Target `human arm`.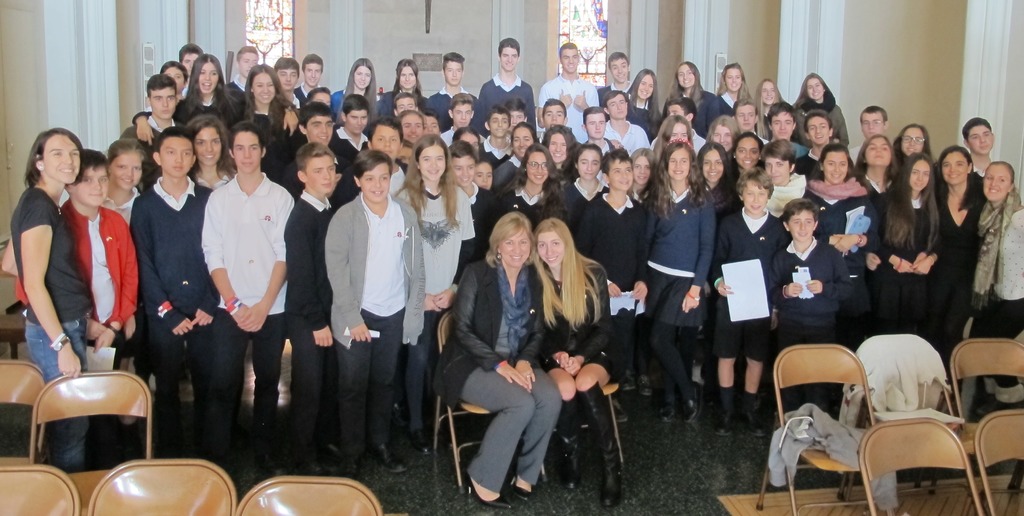
Target region: (x1=630, y1=216, x2=658, y2=308).
